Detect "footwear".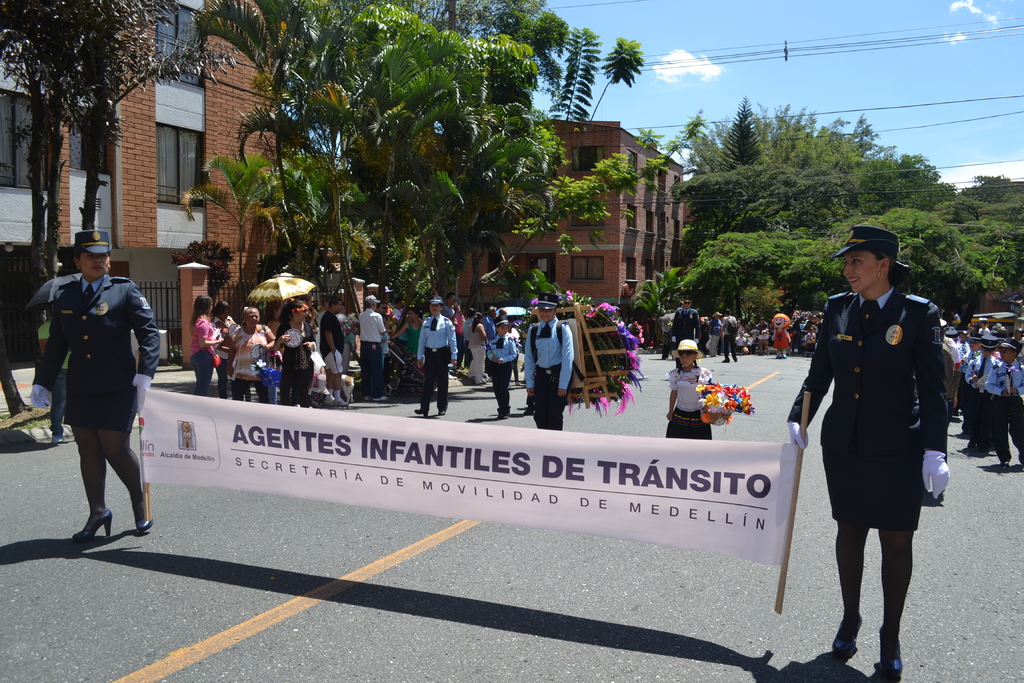
Detected at box(476, 377, 488, 384).
